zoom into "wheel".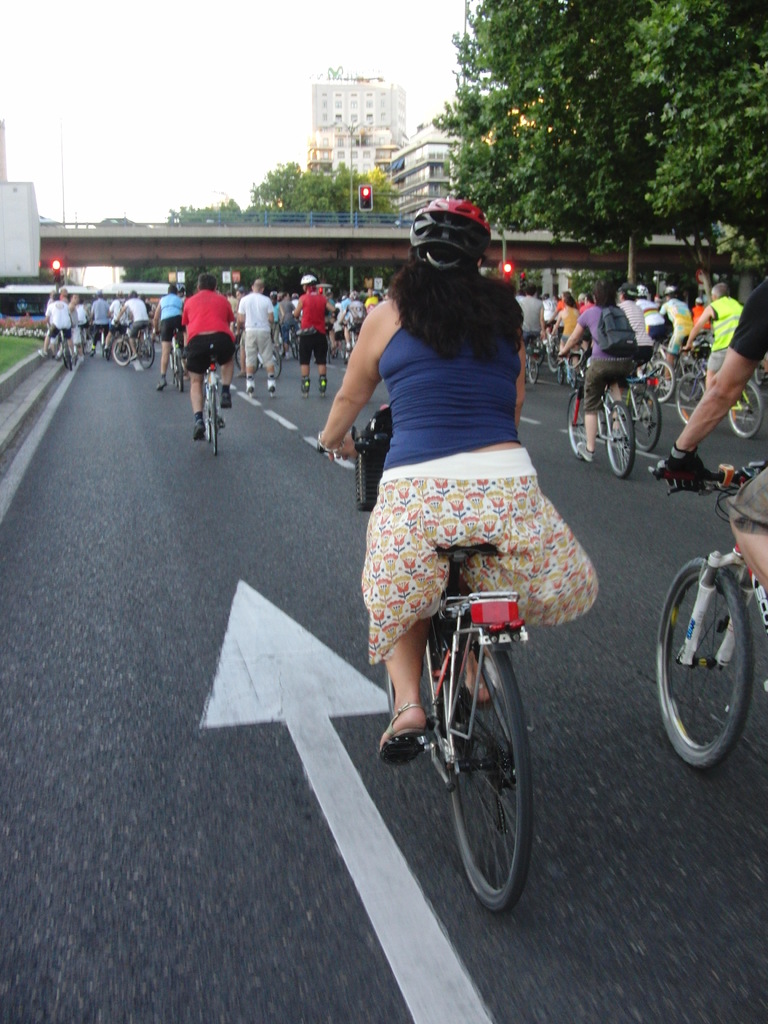
Zoom target: (left=726, top=377, right=764, bottom=438).
